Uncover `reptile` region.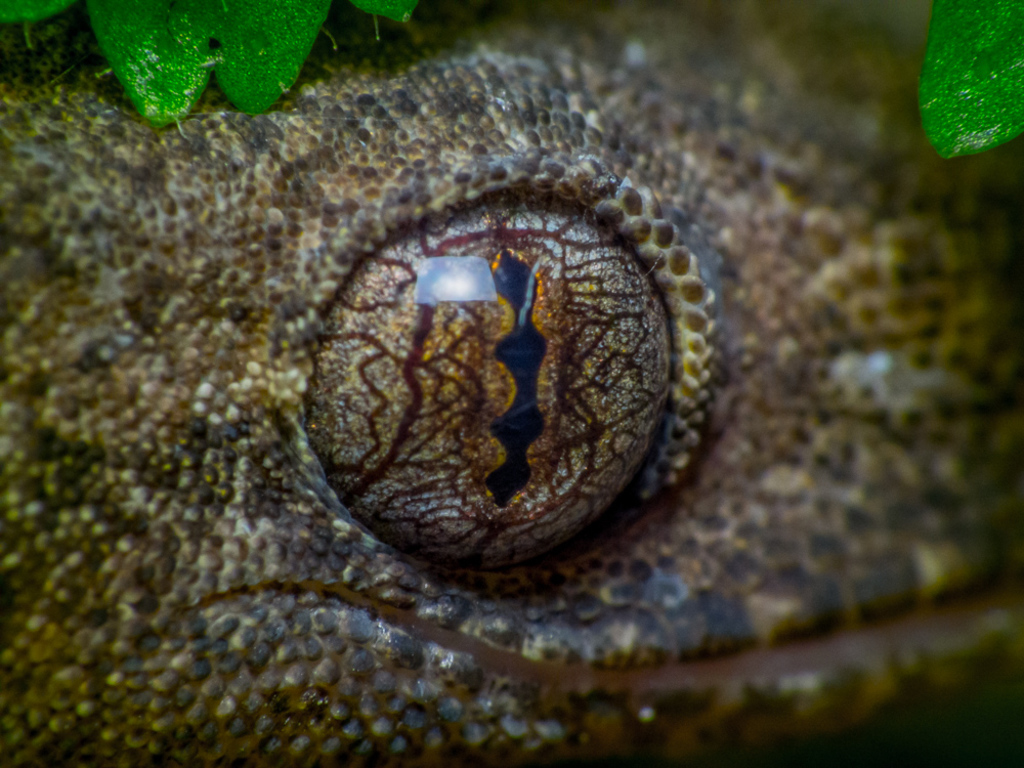
Uncovered: x1=0, y1=0, x2=1023, y2=767.
